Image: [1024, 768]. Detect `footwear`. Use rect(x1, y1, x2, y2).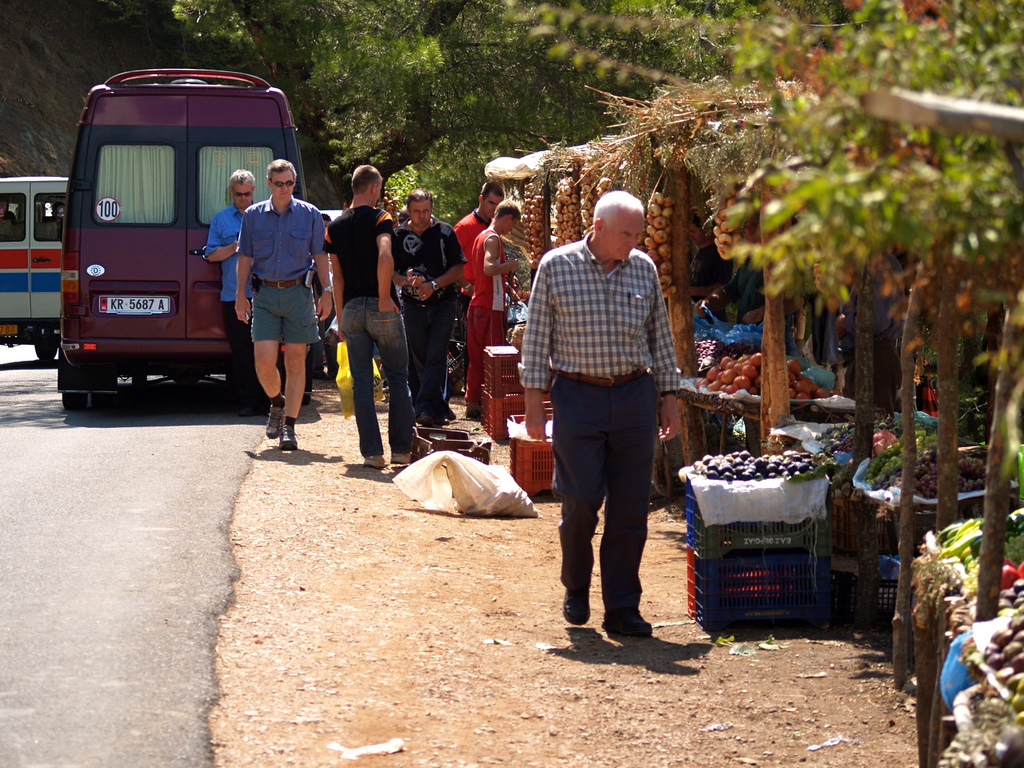
rect(598, 610, 653, 637).
